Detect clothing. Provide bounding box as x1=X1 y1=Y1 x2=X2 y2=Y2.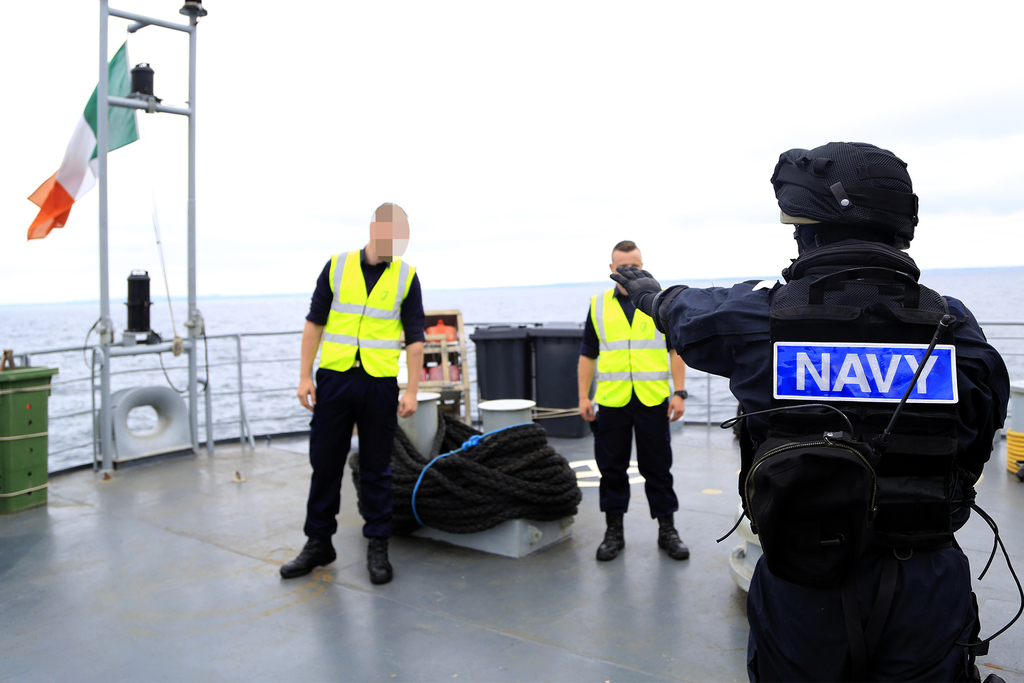
x1=652 y1=241 x2=1015 y2=682.
